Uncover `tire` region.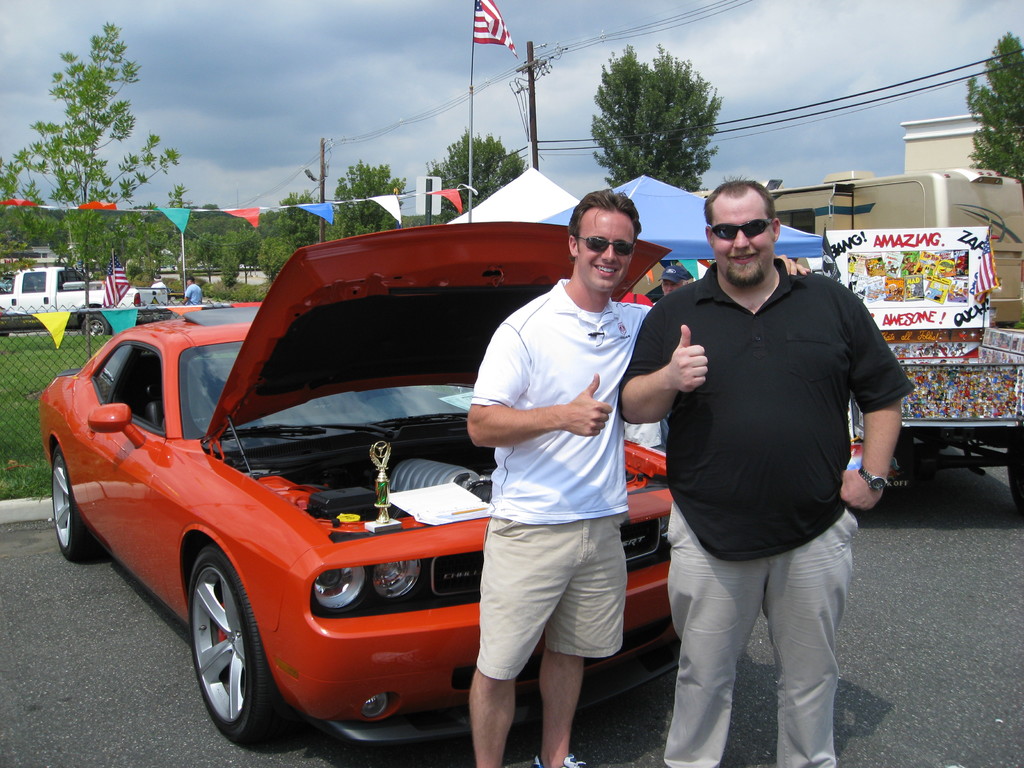
Uncovered: l=52, t=446, r=98, b=564.
